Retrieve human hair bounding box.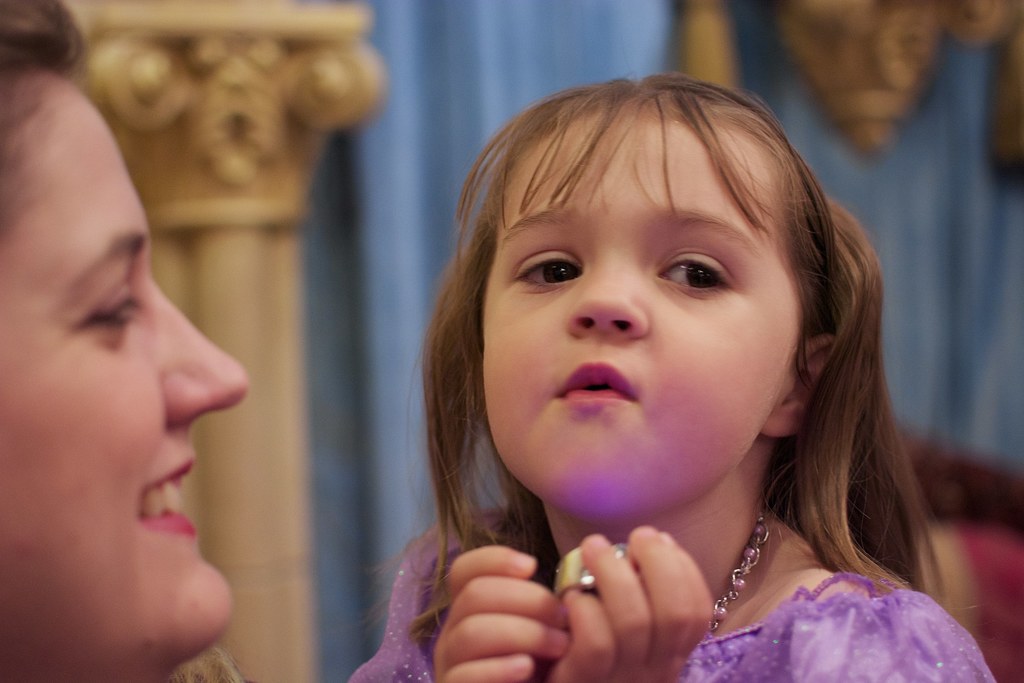
Bounding box: (408, 67, 888, 588).
